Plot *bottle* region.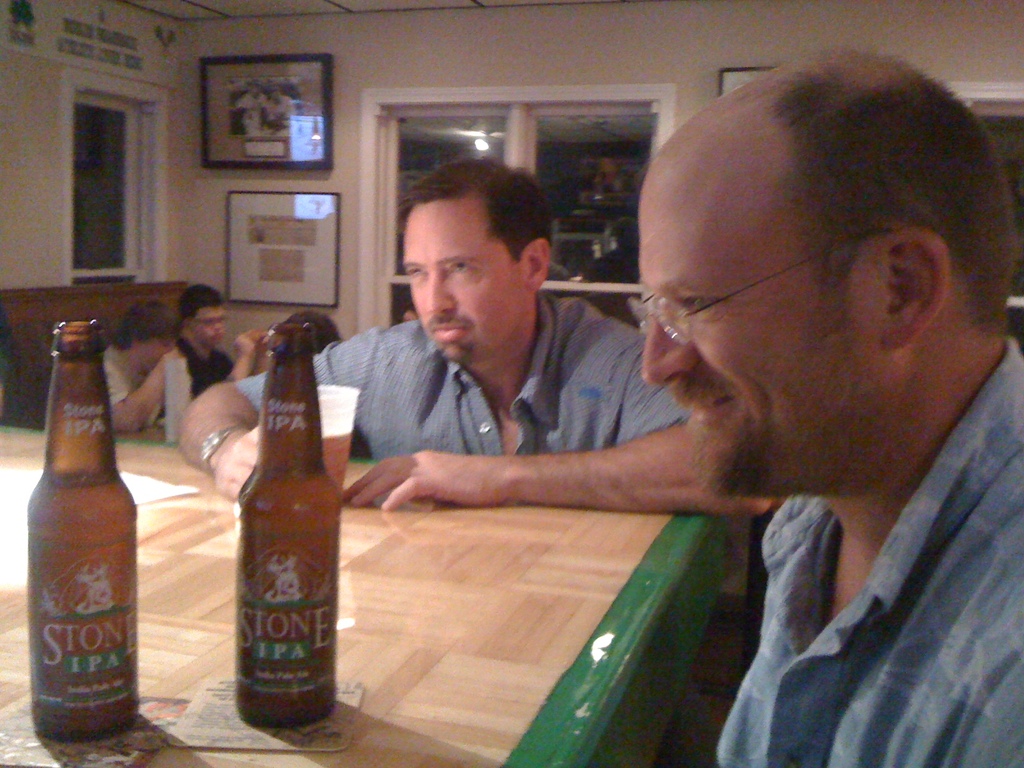
Plotted at {"left": 24, "top": 314, "right": 145, "bottom": 753}.
